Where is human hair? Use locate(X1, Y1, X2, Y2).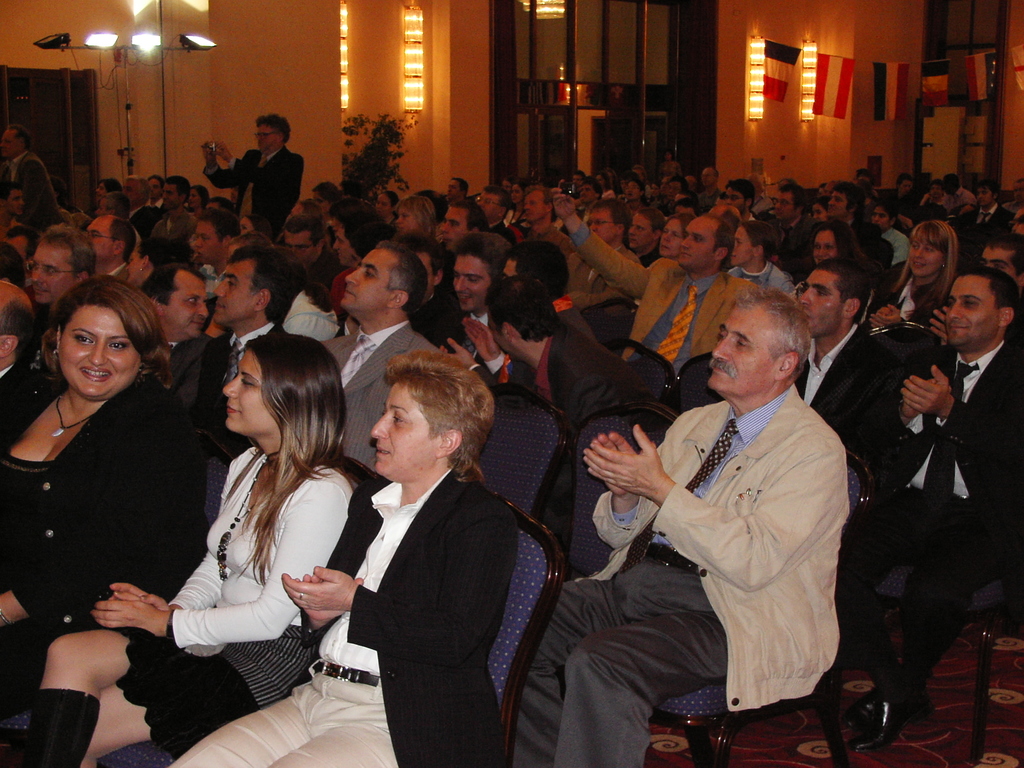
locate(570, 168, 589, 184).
